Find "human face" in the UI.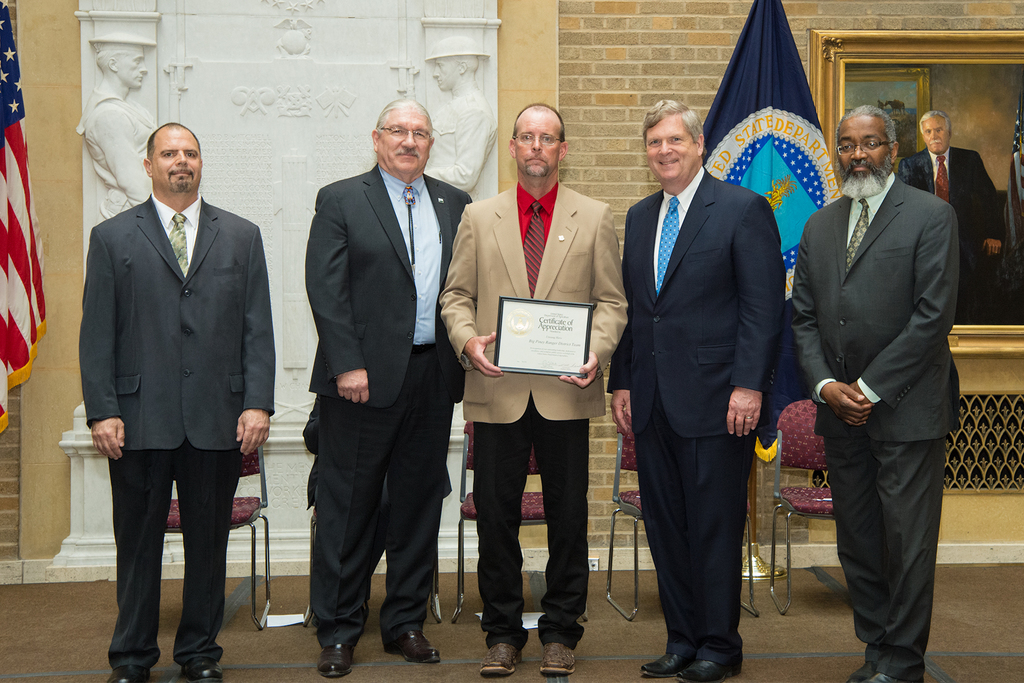
UI element at region(515, 113, 561, 179).
